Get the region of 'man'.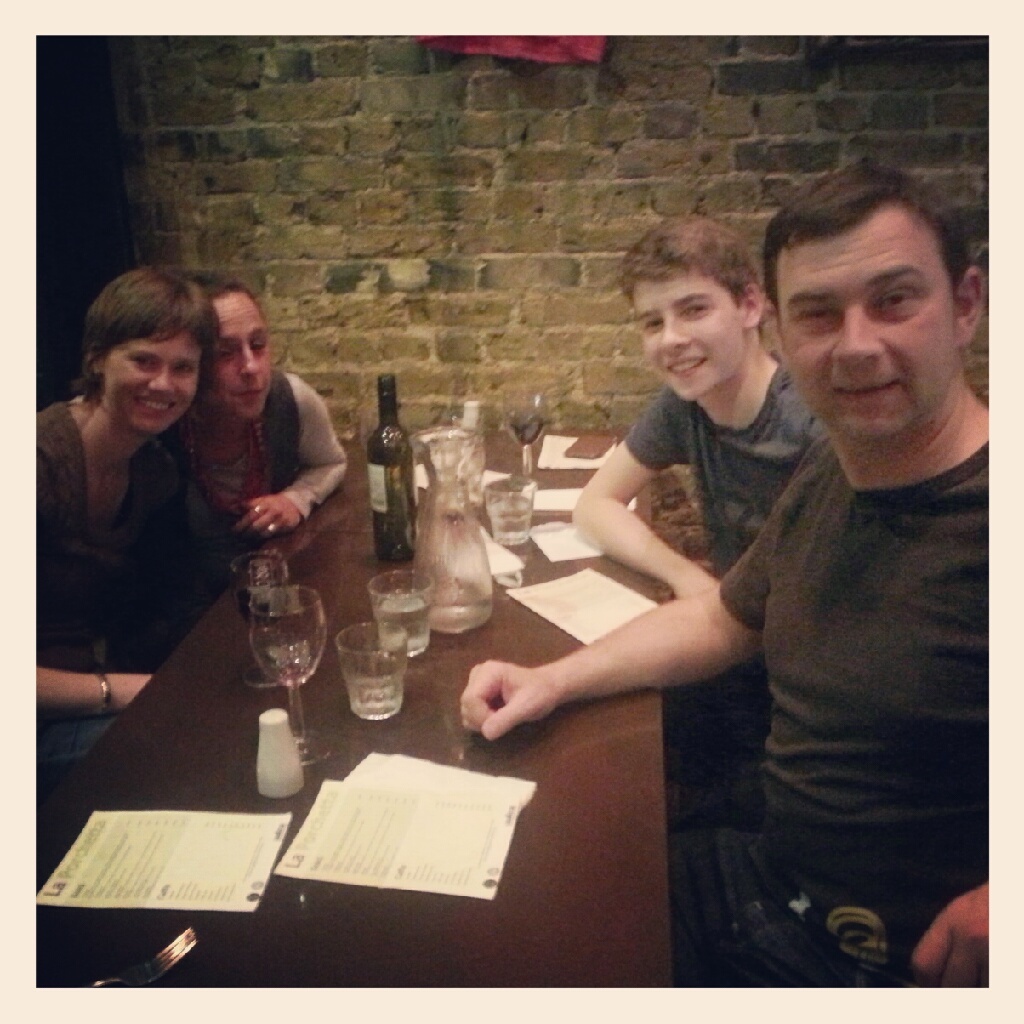
bbox=[504, 227, 917, 920].
